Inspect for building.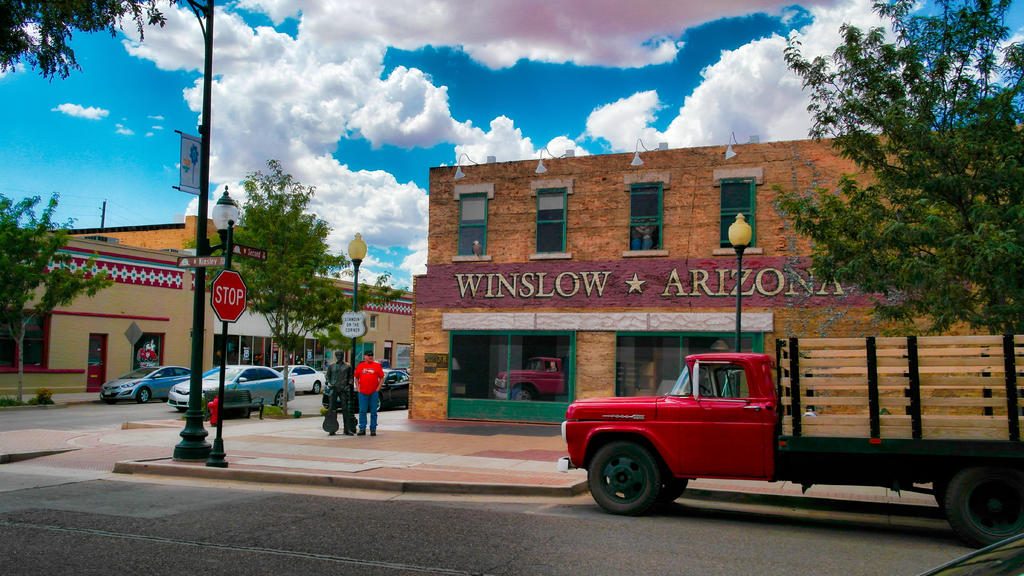
Inspection: BBox(407, 131, 1023, 439).
